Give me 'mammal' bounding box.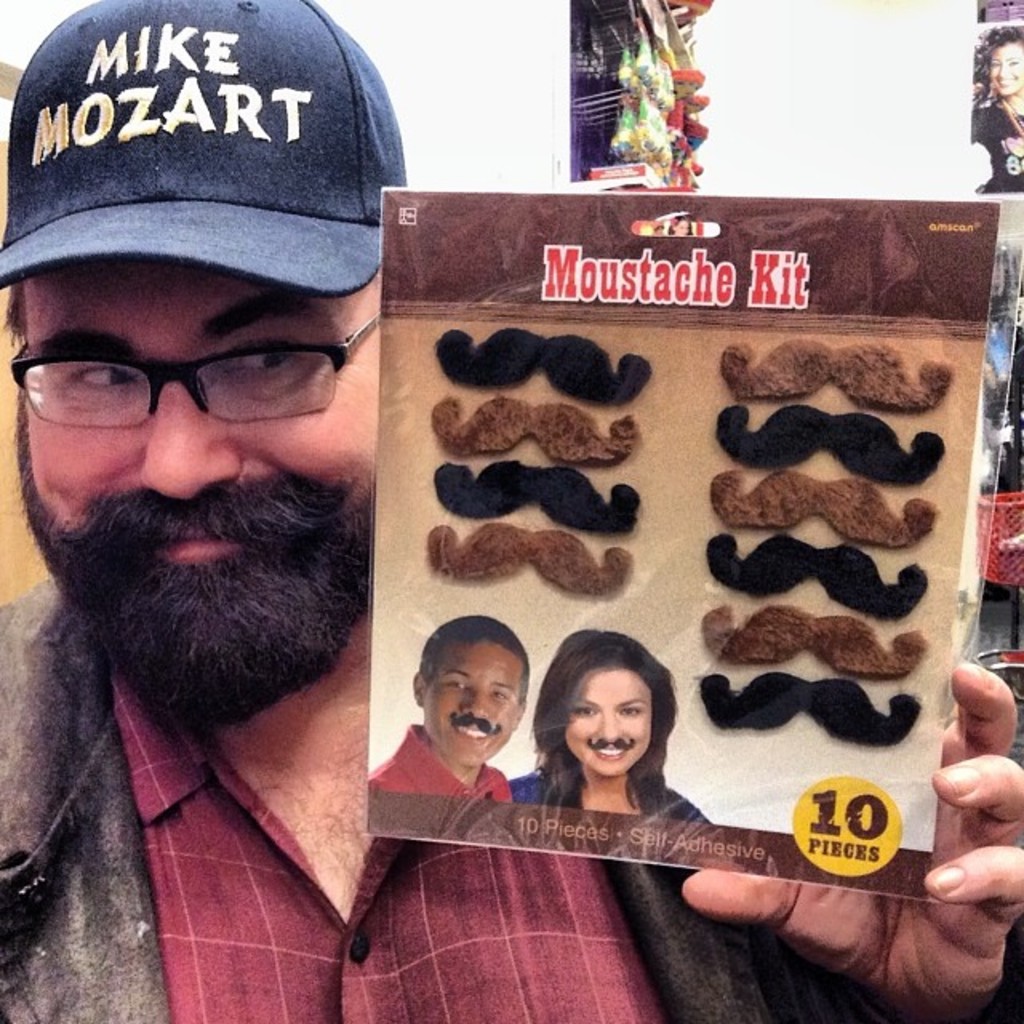
BBox(512, 618, 717, 826).
